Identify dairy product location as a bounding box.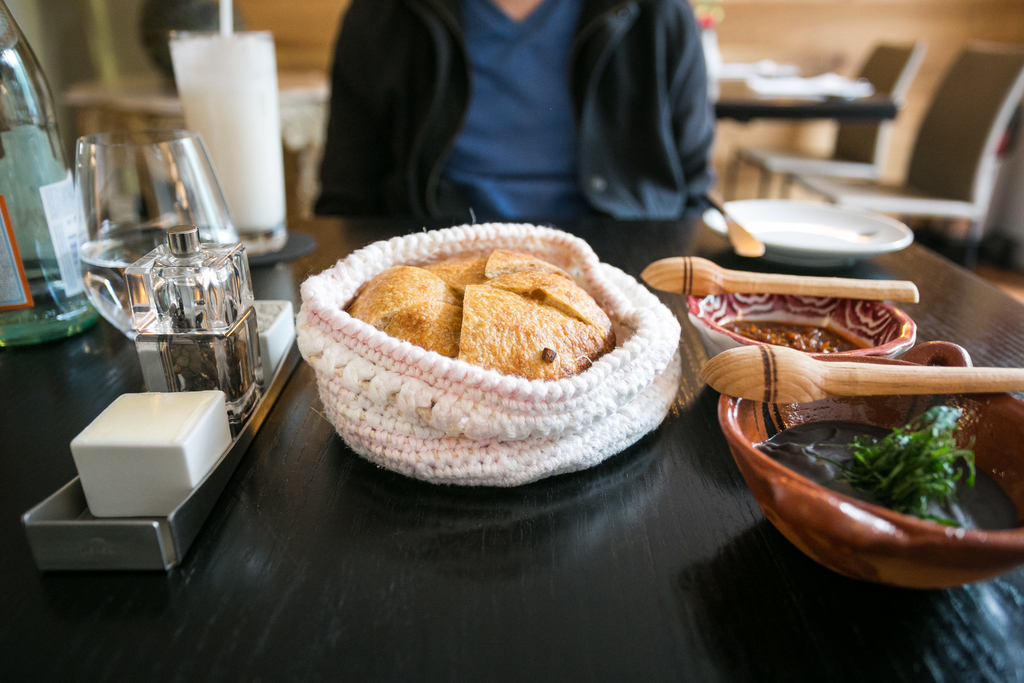
158 25 291 244.
